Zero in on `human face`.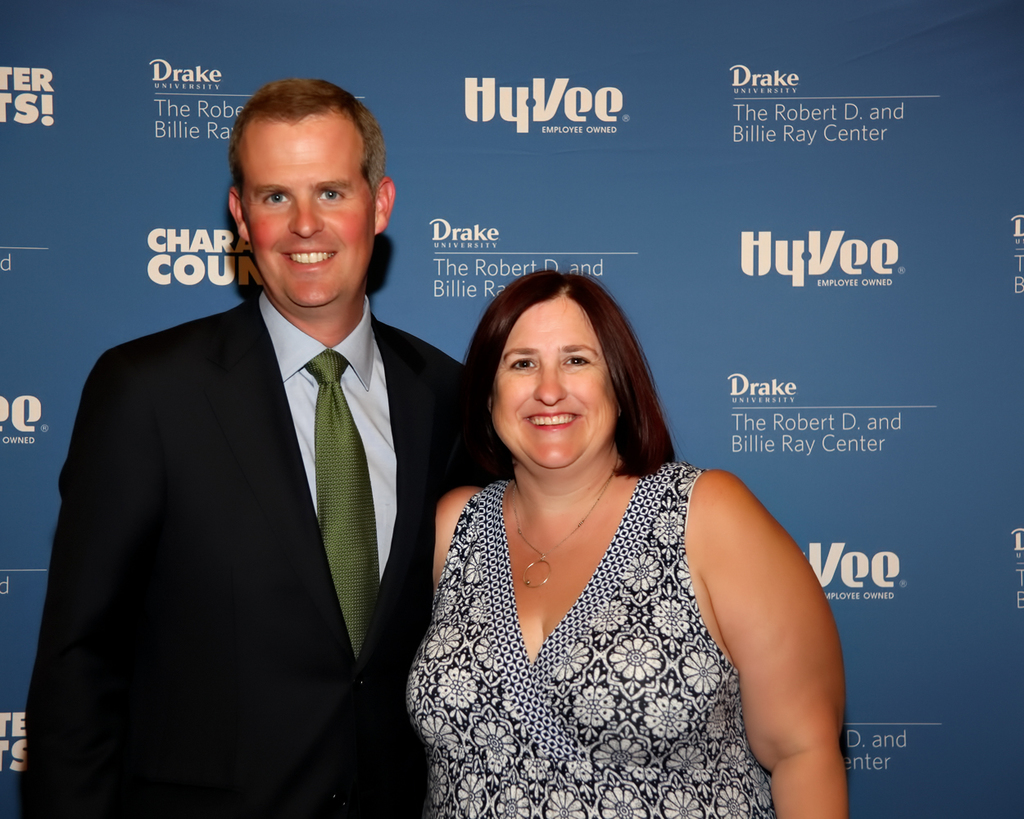
Zeroed in: bbox(242, 114, 387, 300).
